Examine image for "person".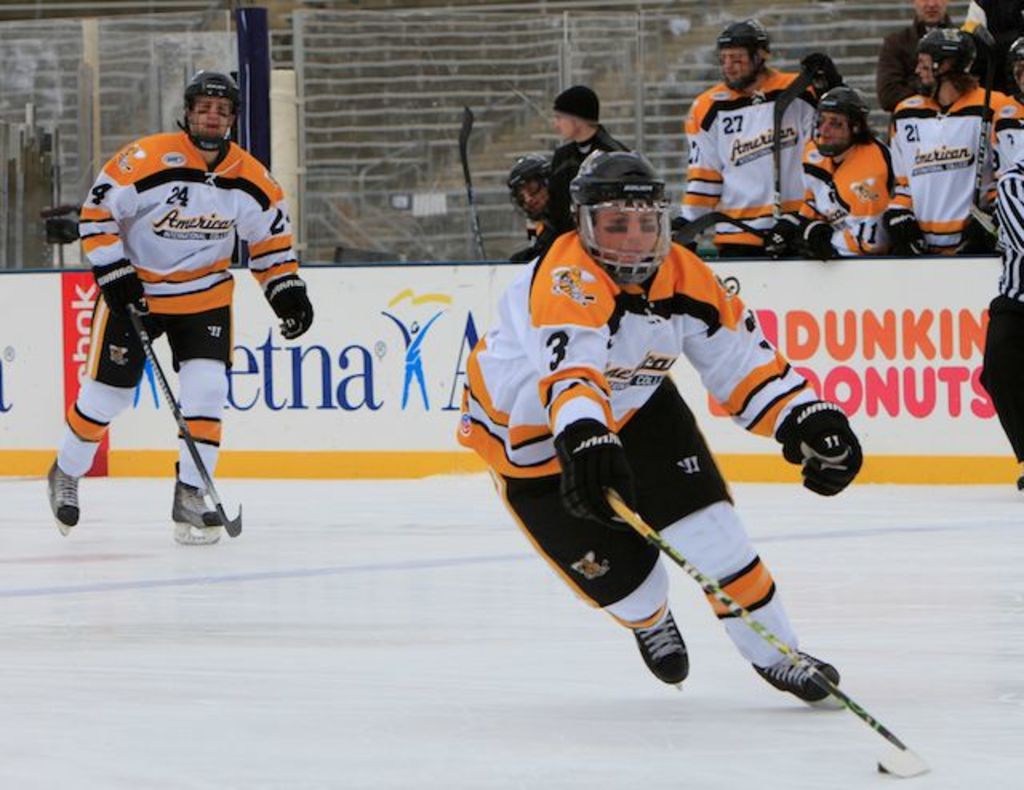
Examination result: (877, 19, 990, 256).
